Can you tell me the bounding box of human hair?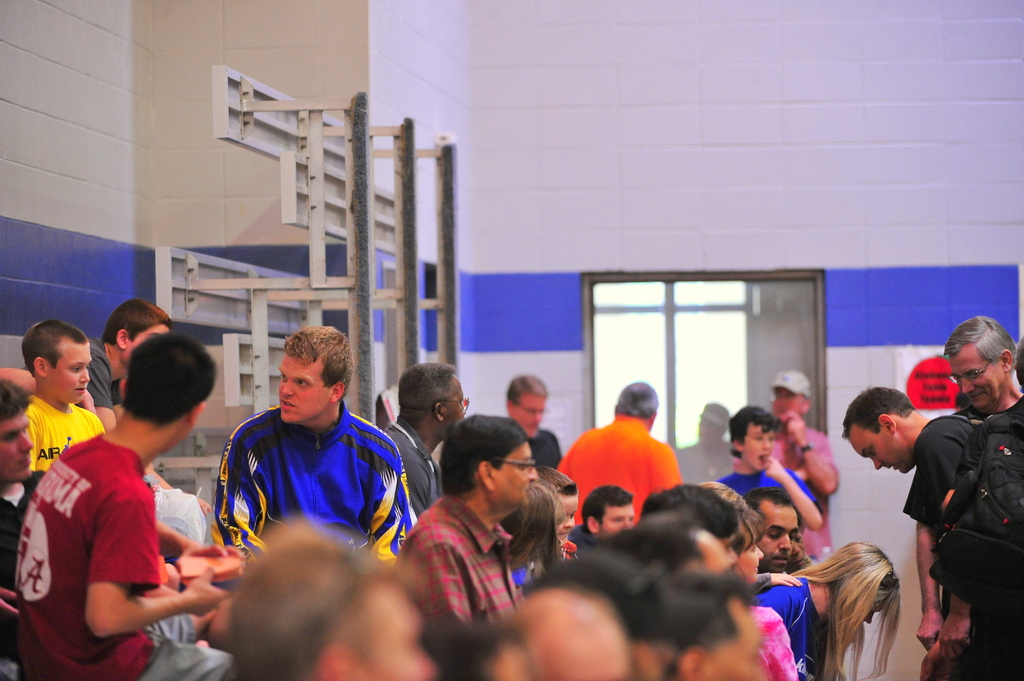
(727,405,782,457).
